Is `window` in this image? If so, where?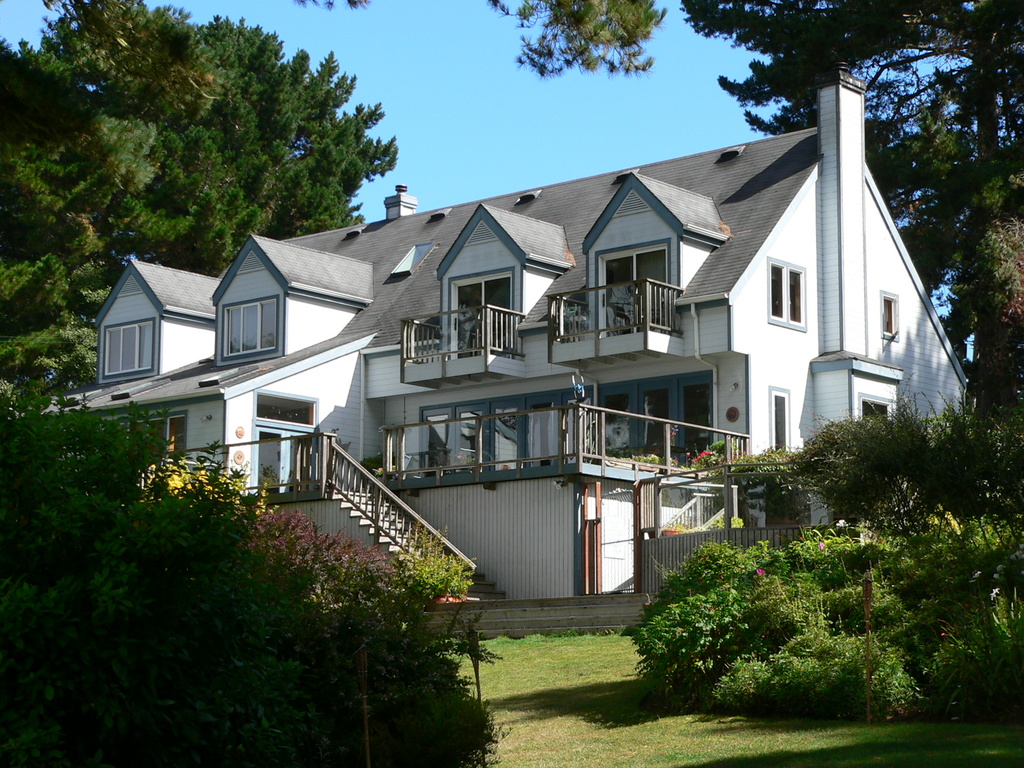
Yes, at Rect(103, 412, 191, 492).
